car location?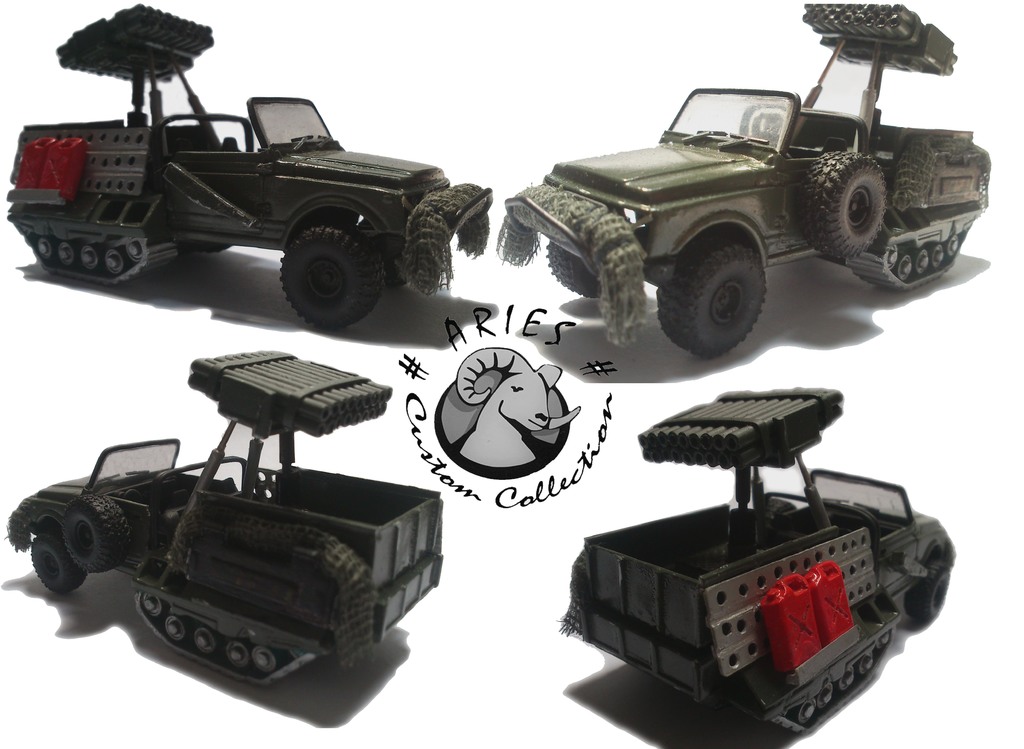
detection(40, 61, 481, 287)
